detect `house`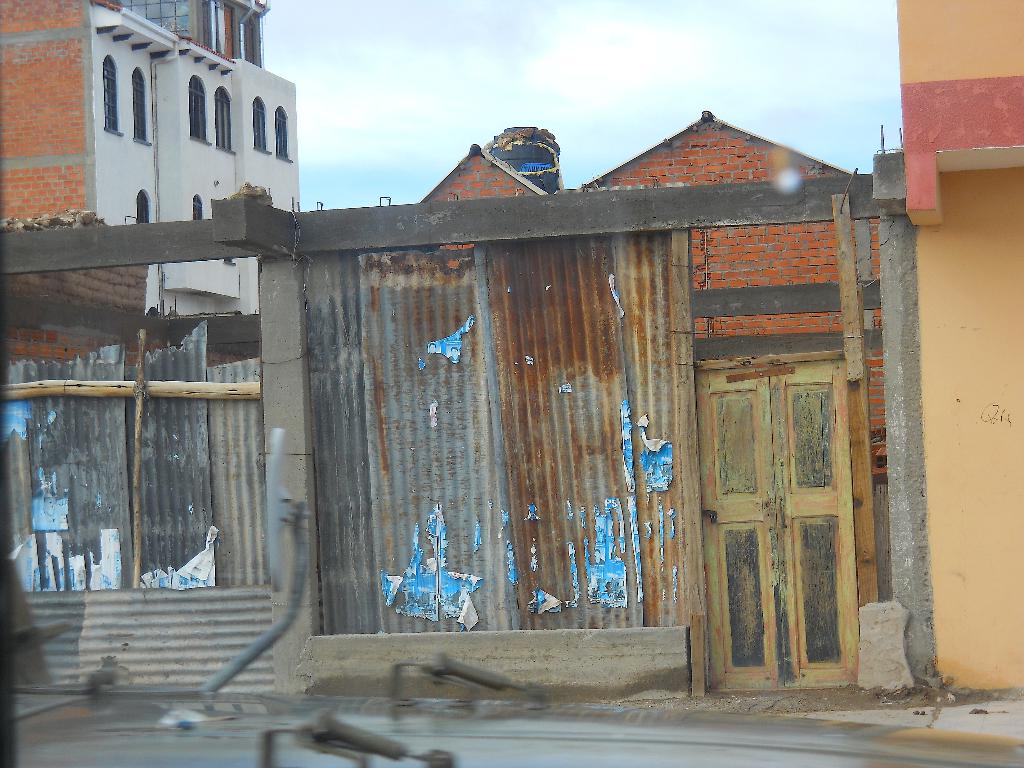
[897, 0, 1023, 700]
